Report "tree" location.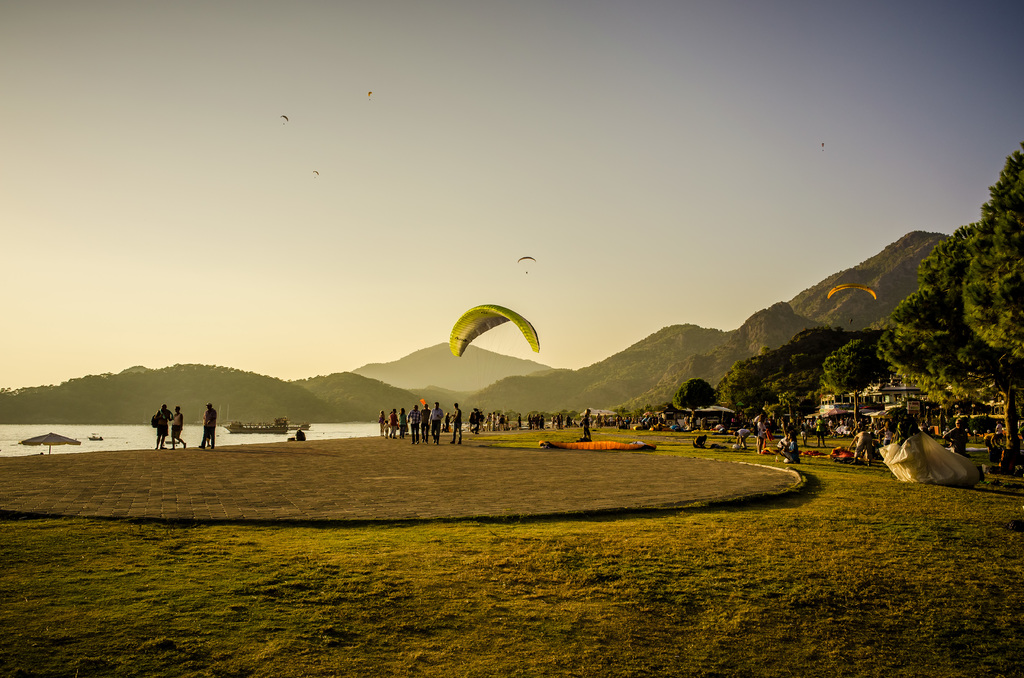
Report: 822 332 904 414.
